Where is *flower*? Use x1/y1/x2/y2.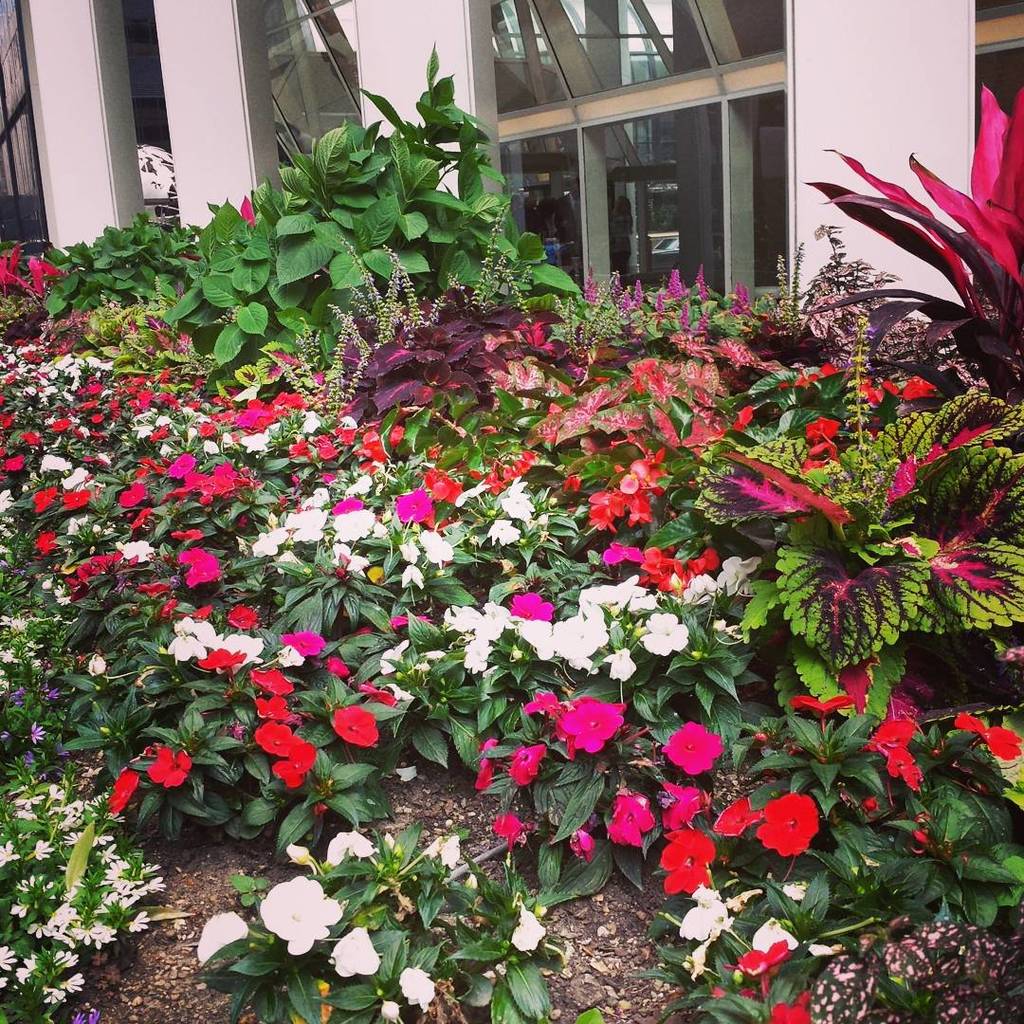
662/716/722/773.
